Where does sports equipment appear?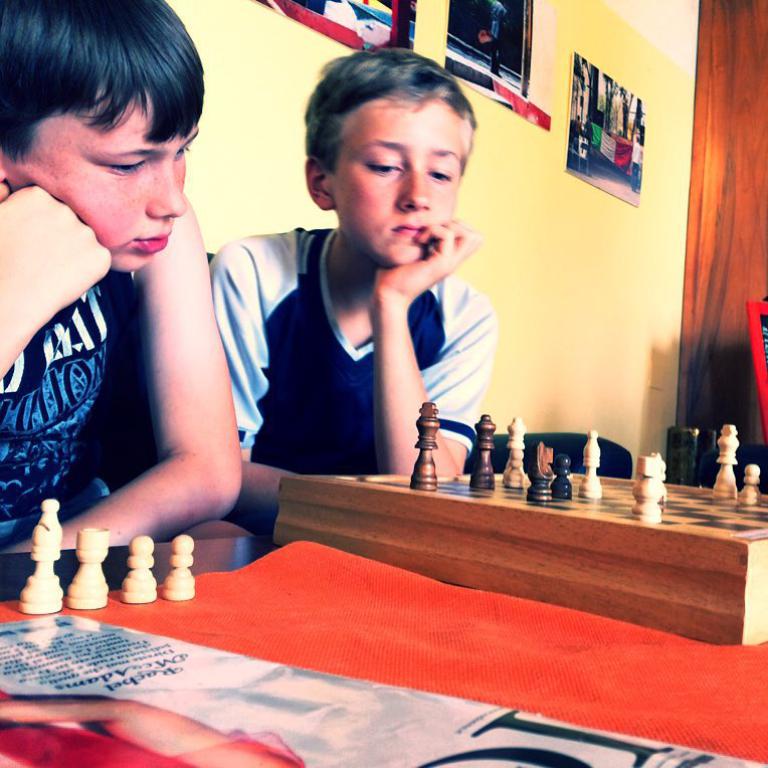
Appears at detection(64, 527, 107, 610).
